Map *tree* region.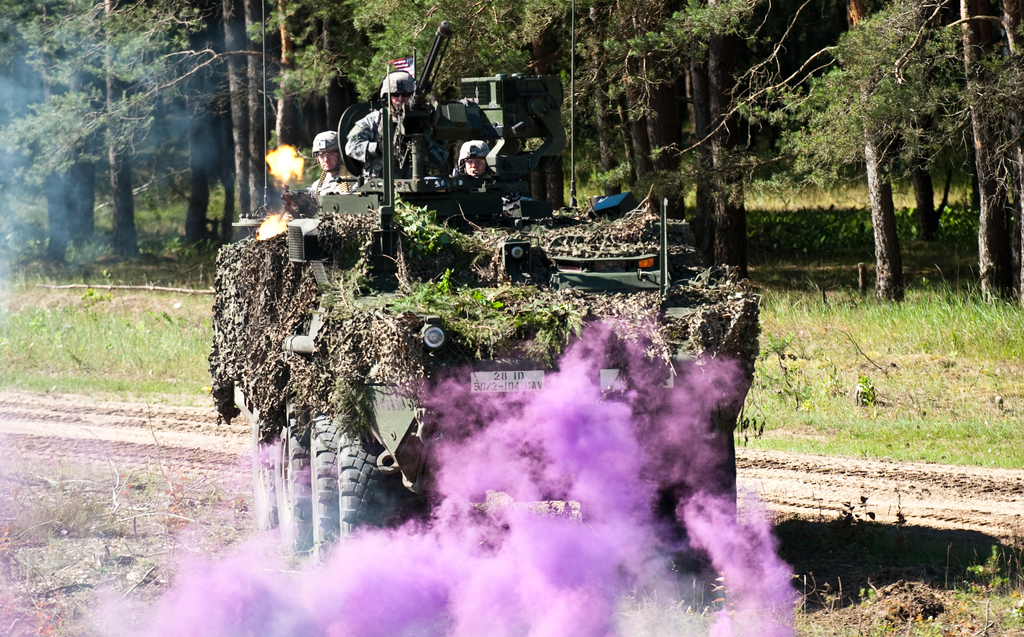
Mapped to l=812, t=0, r=904, b=296.
